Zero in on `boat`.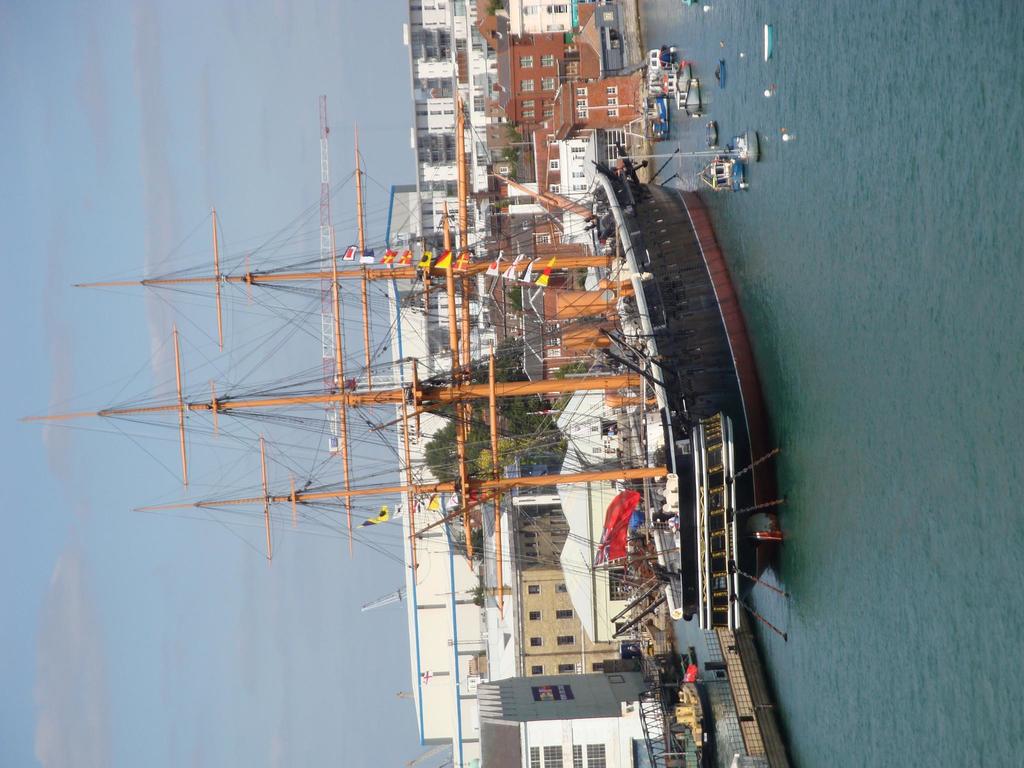
Zeroed in: (x1=649, y1=50, x2=682, y2=90).
